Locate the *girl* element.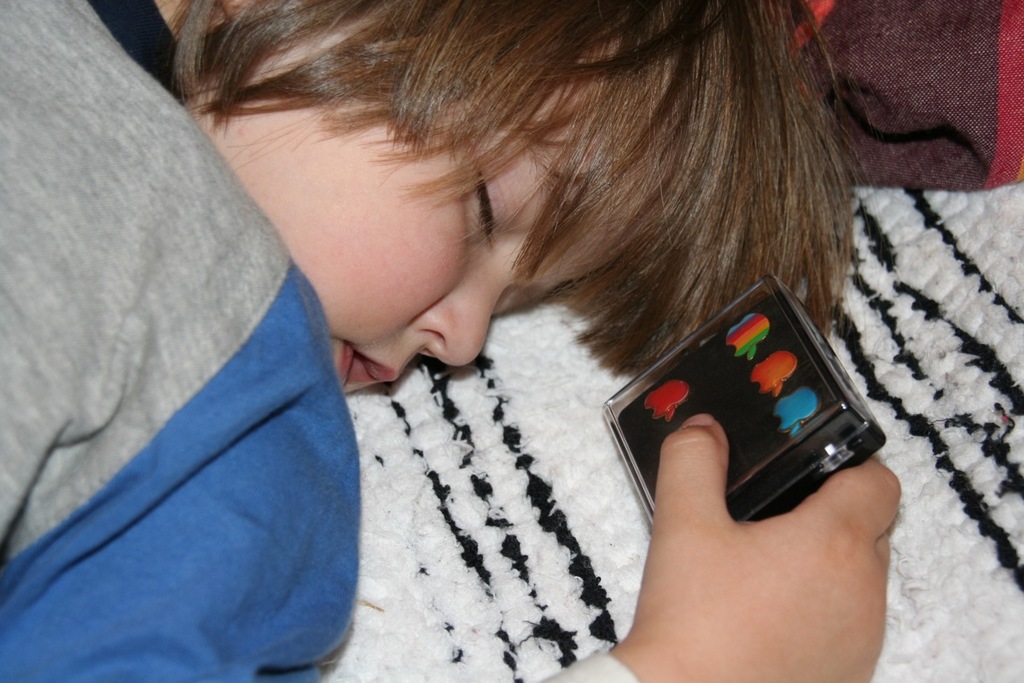
Element bbox: bbox(0, 0, 901, 681).
